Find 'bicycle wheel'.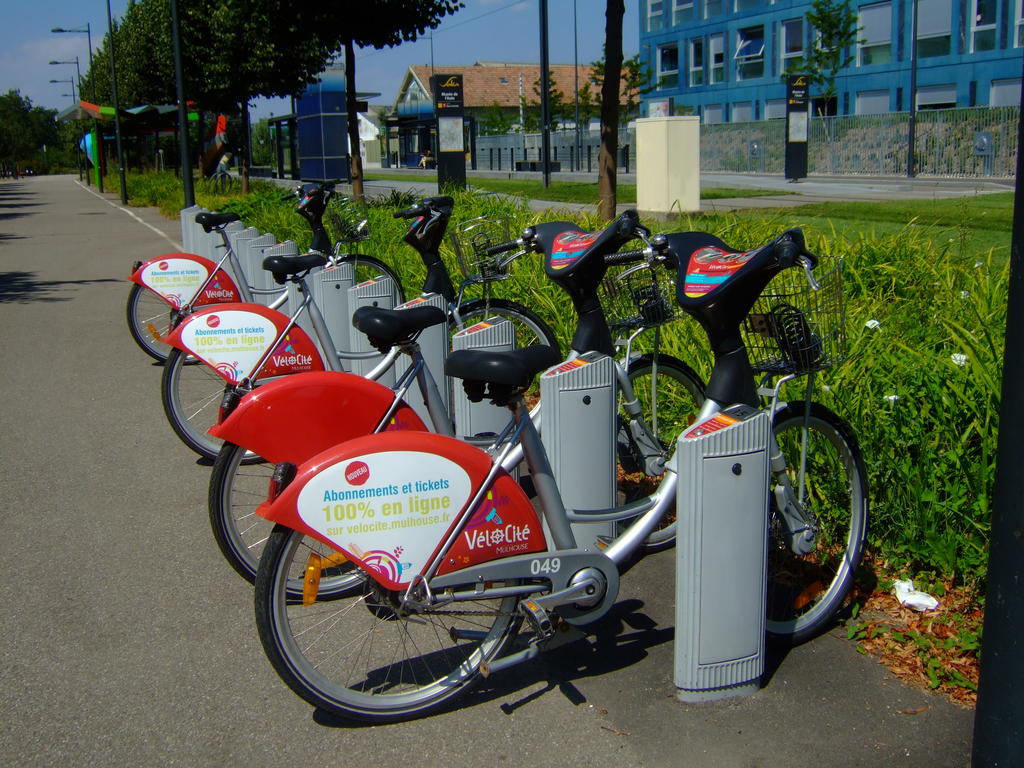
205/435/382/601.
